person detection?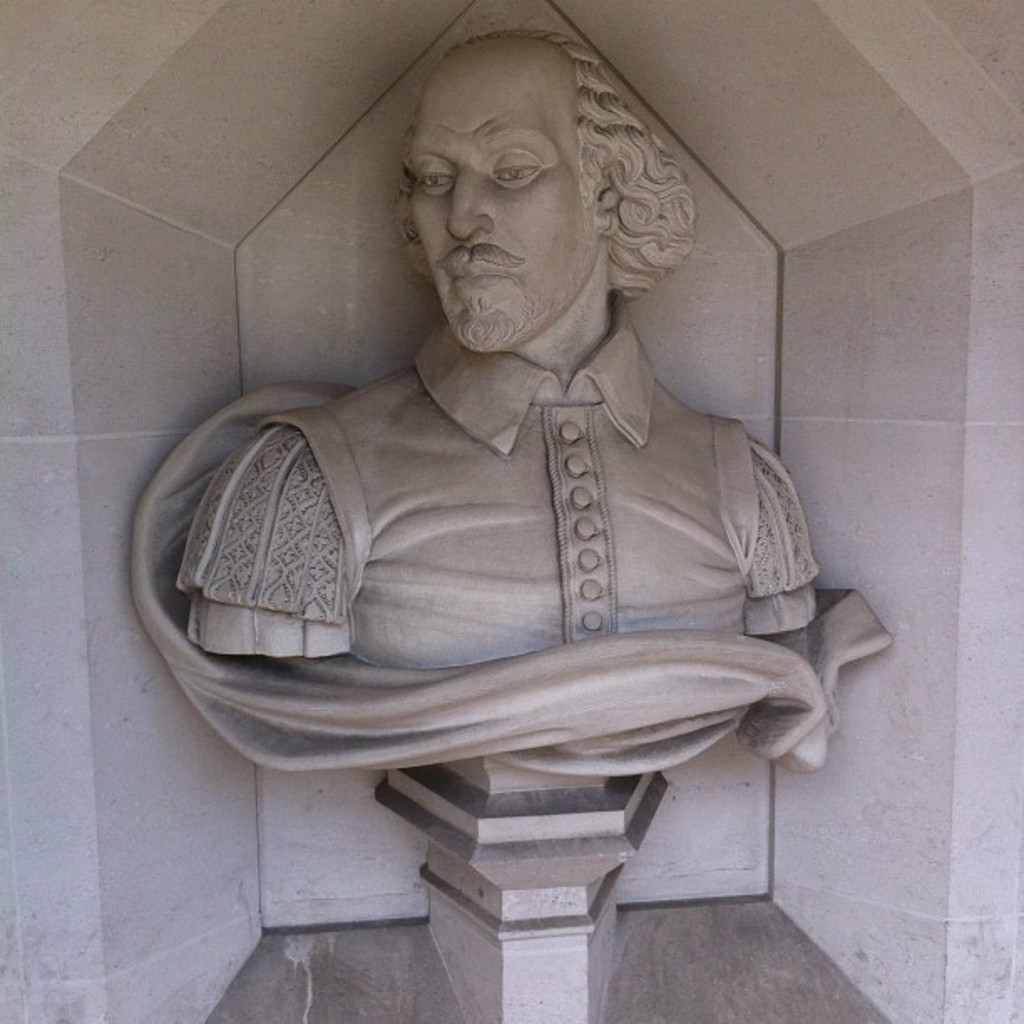
x1=151 y1=47 x2=895 y2=842
